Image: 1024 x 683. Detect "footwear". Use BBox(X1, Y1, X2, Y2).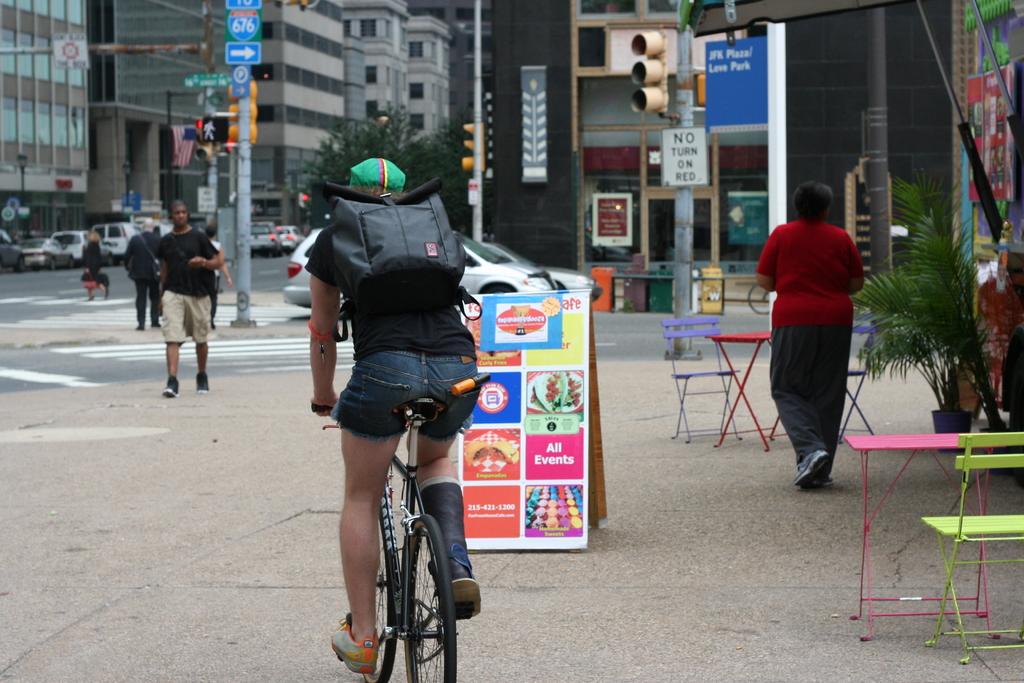
BBox(794, 452, 826, 488).
